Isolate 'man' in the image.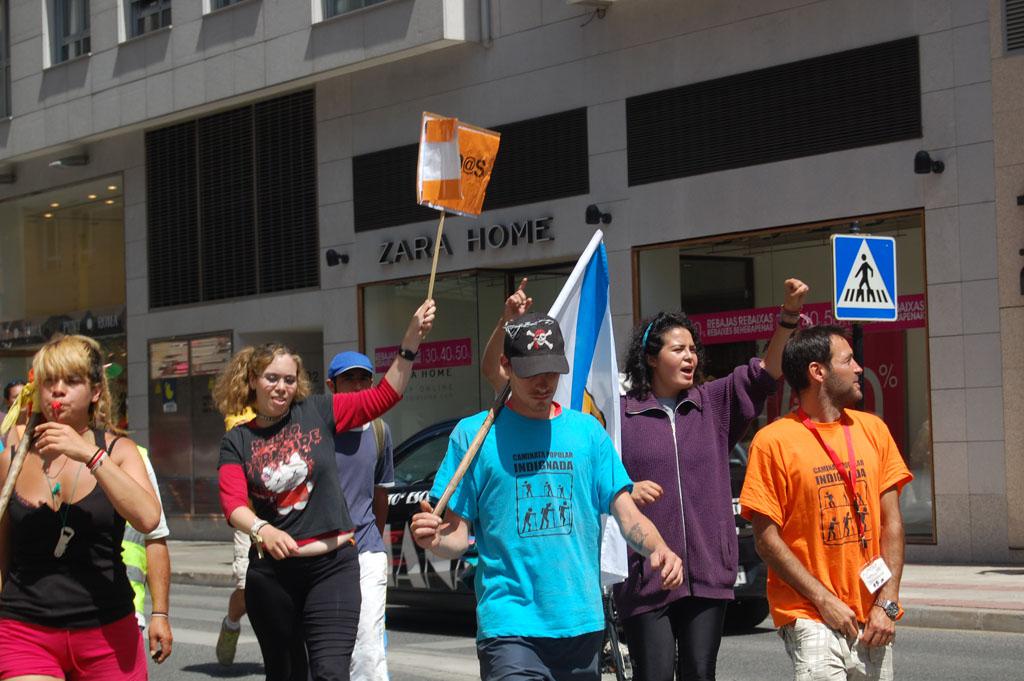
Isolated region: bbox(738, 321, 918, 680).
